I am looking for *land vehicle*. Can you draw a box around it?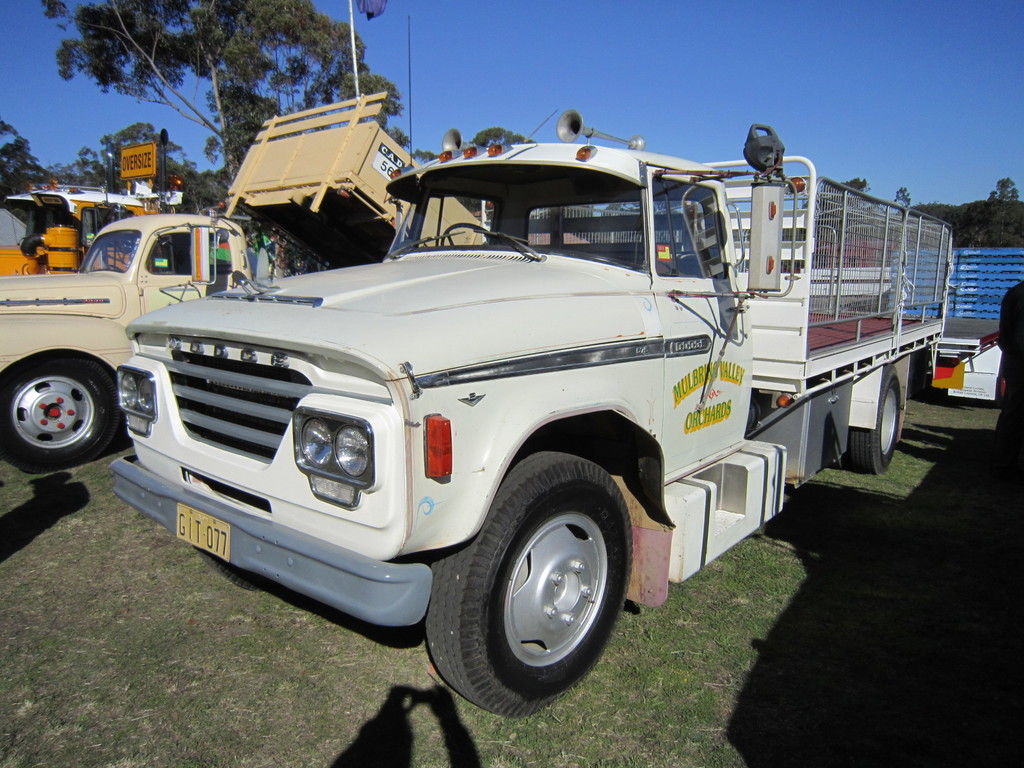
Sure, the bounding box is BBox(83, 93, 1006, 698).
